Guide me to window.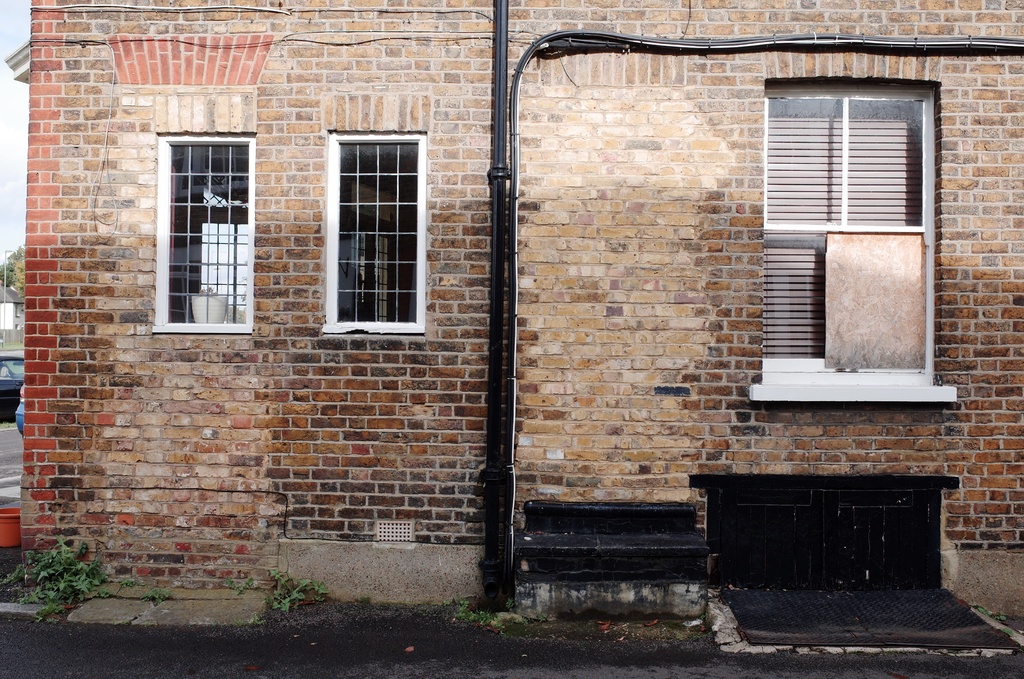
Guidance: bbox=[154, 134, 257, 335].
